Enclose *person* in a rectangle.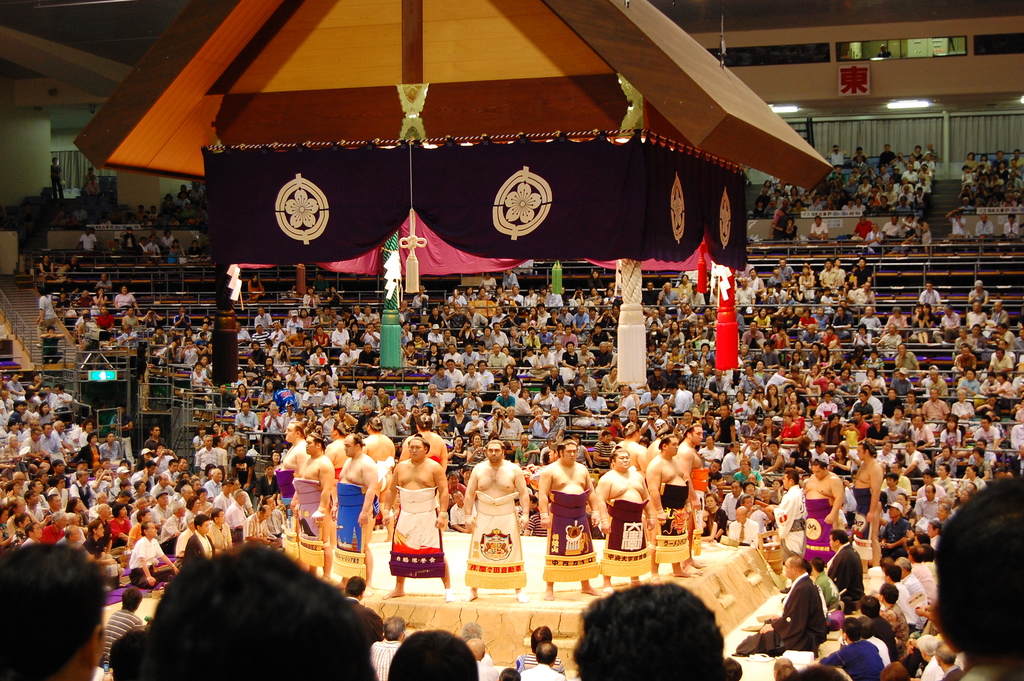
BBox(540, 438, 602, 603).
